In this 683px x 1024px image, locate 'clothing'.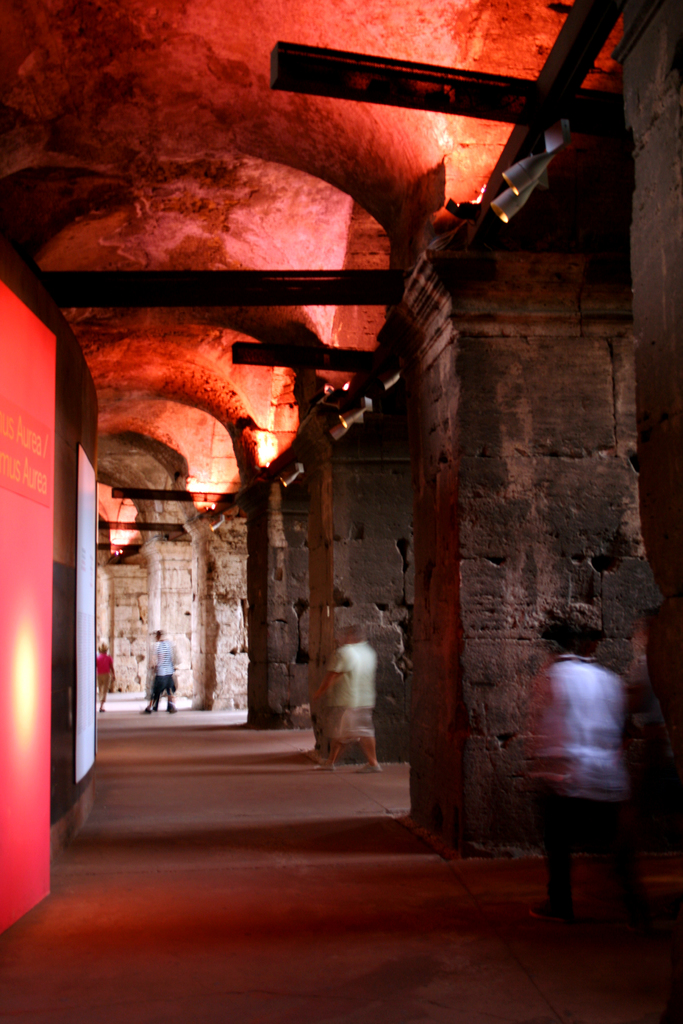
Bounding box: (92, 652, 117, 705).
